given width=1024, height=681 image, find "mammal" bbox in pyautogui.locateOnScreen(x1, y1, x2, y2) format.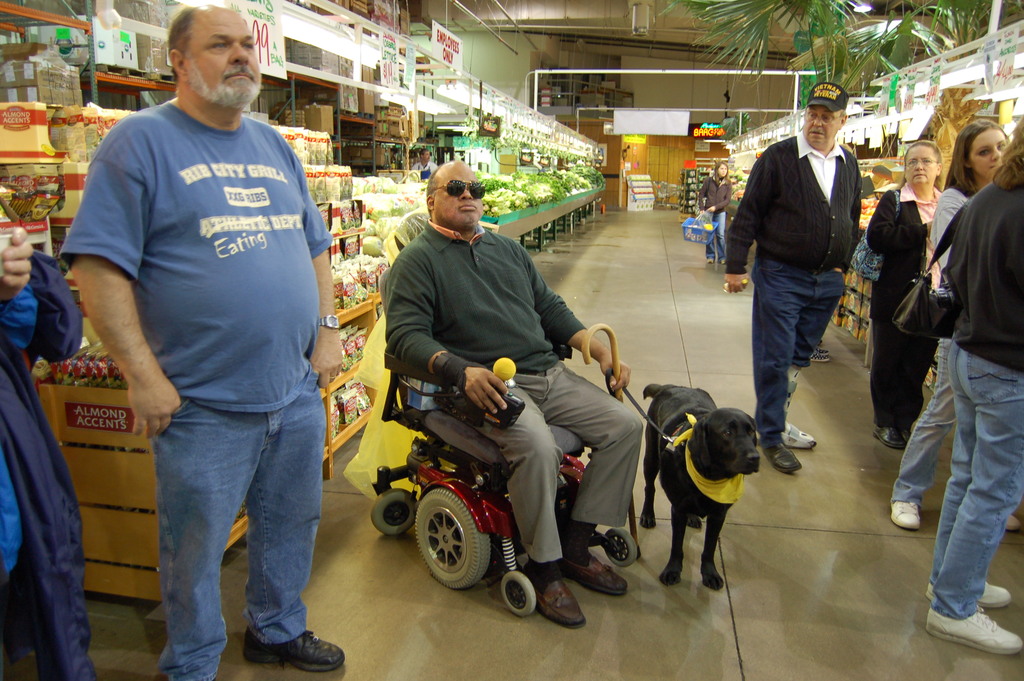
pyautogui.locateOnScreen(406, 149, 436, 179).
